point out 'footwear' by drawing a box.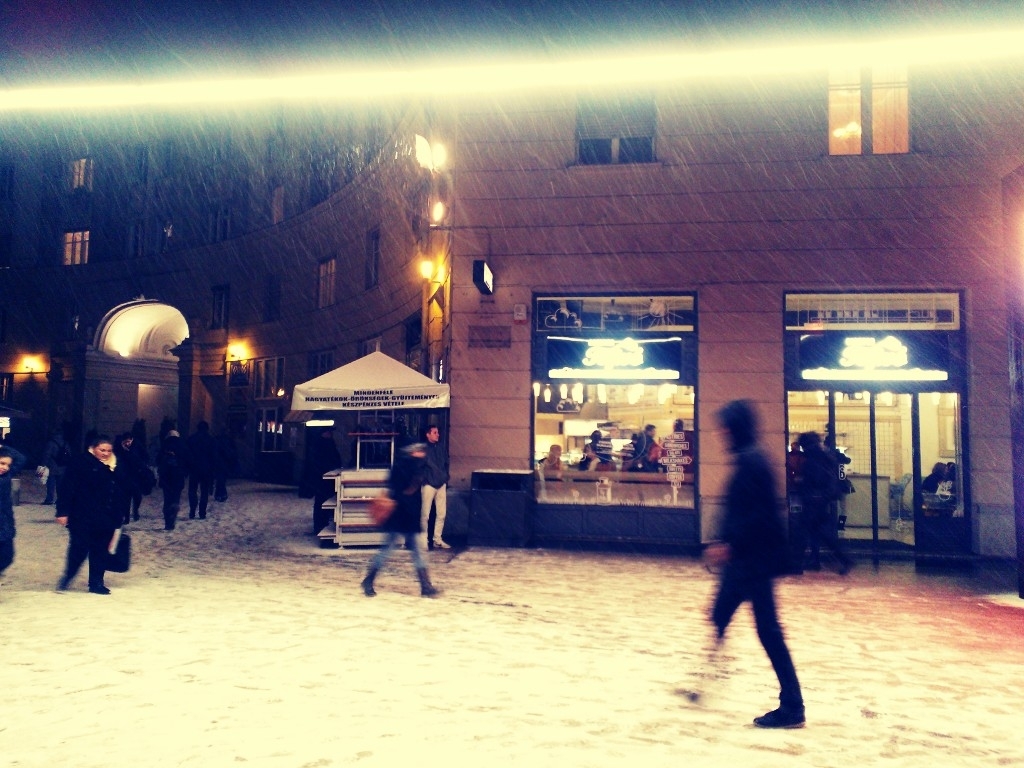
bbox=[415, 564, 442, 597].
